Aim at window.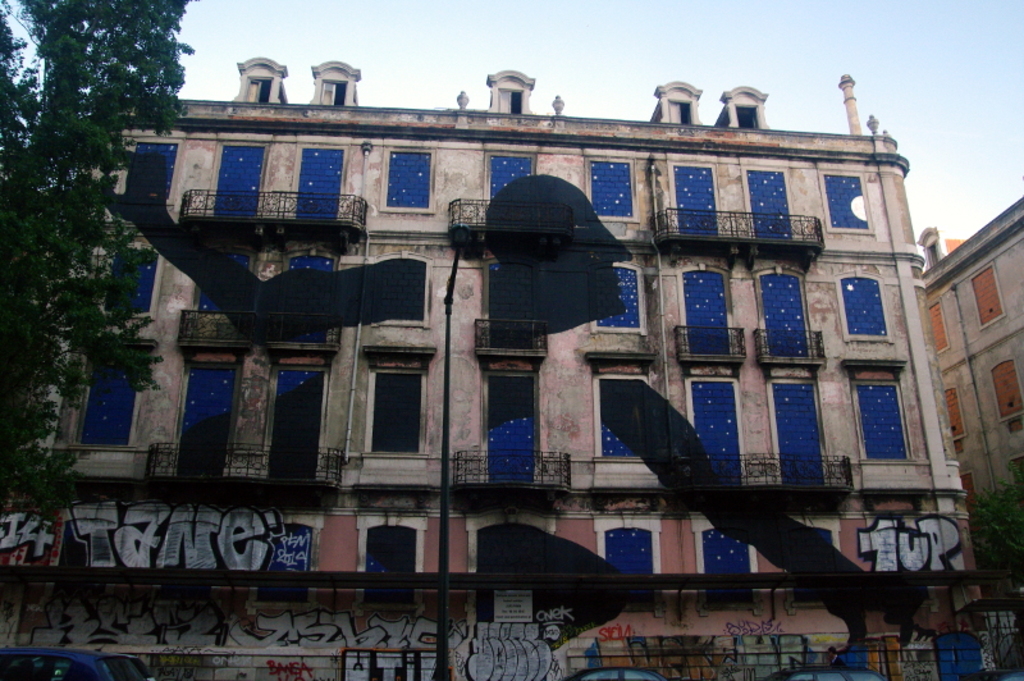
Aimed at (x1=485, y1=160, x2=532, y2=197).
